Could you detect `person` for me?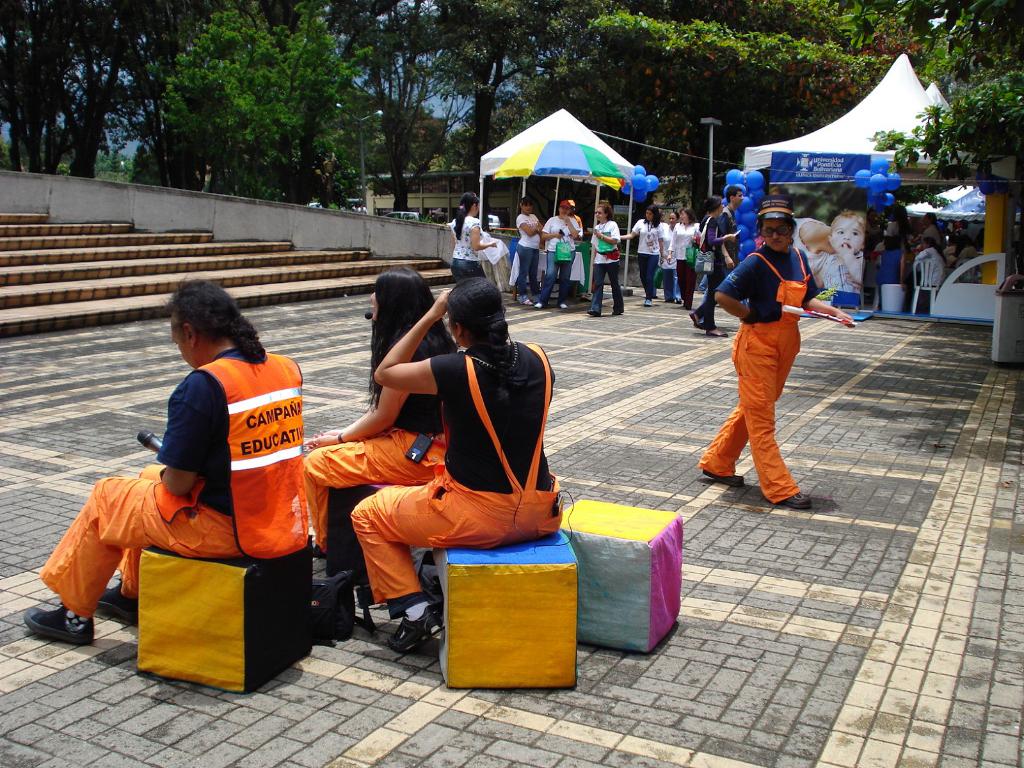
Detection result: 588 202 623 316.
